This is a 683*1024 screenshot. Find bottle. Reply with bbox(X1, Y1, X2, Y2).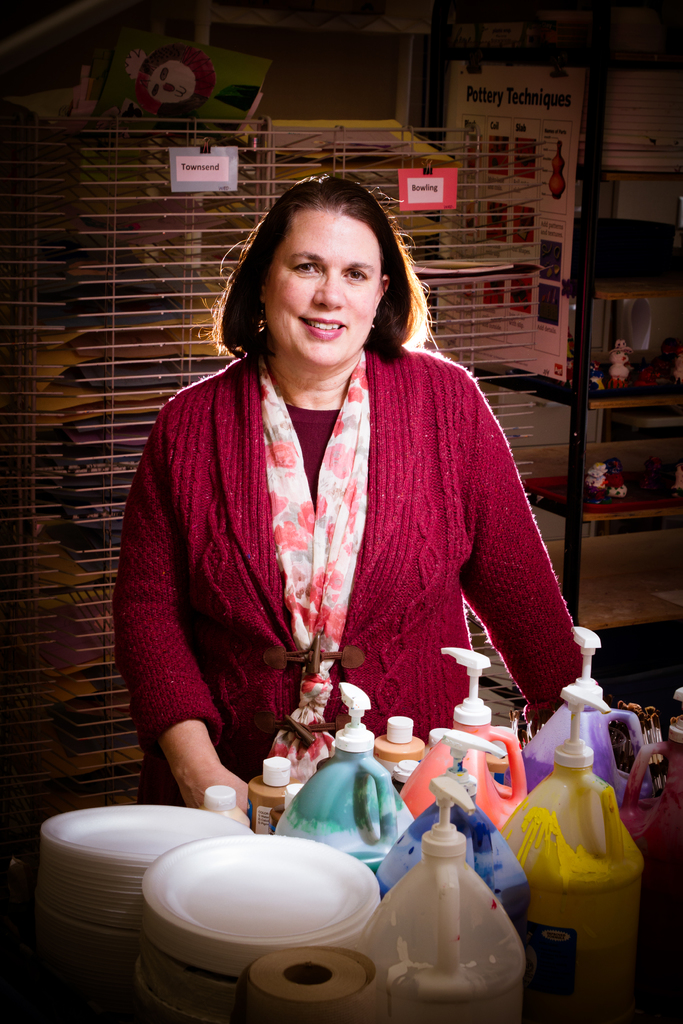
bbox(621, 689, 682, 888).
